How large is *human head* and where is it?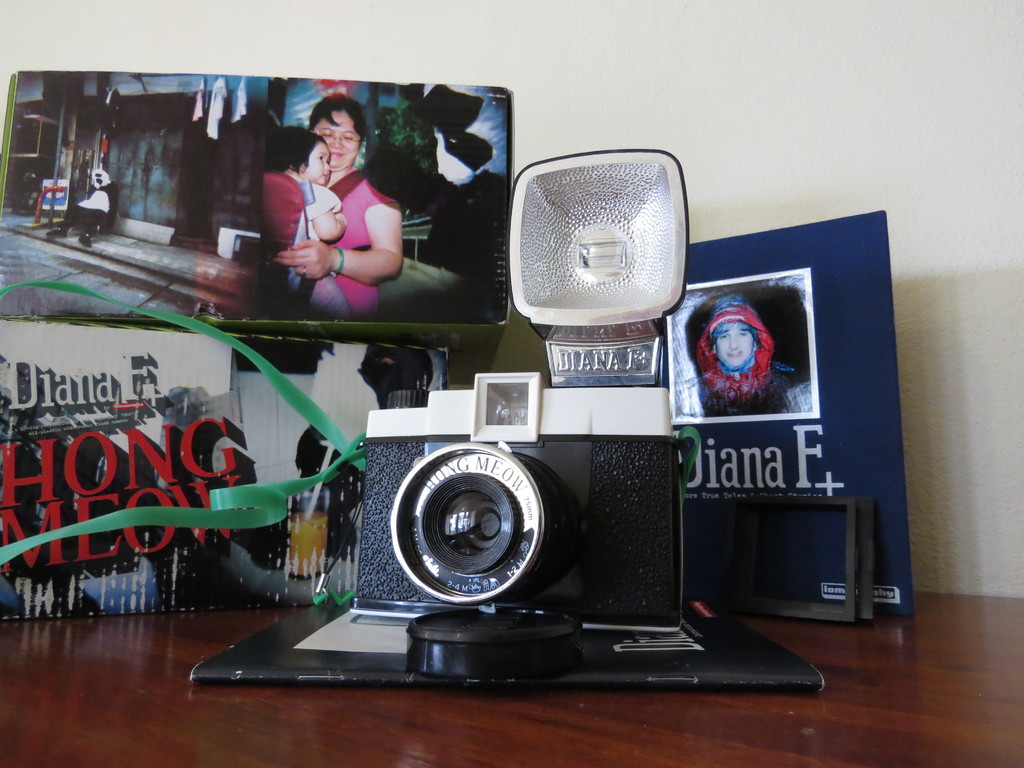
Bounding box: (left=709, top=300, right=760, bottom=369).
